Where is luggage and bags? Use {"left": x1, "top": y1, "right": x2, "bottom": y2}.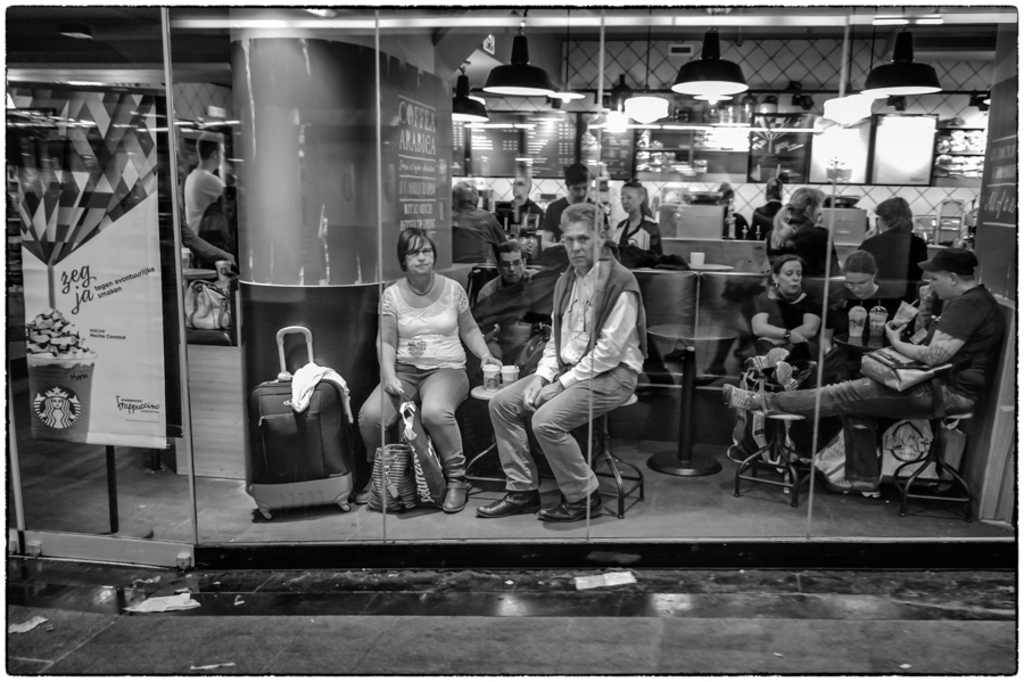
{"left": 245, "top": 328, "right": 366, "bottom": 519}.
